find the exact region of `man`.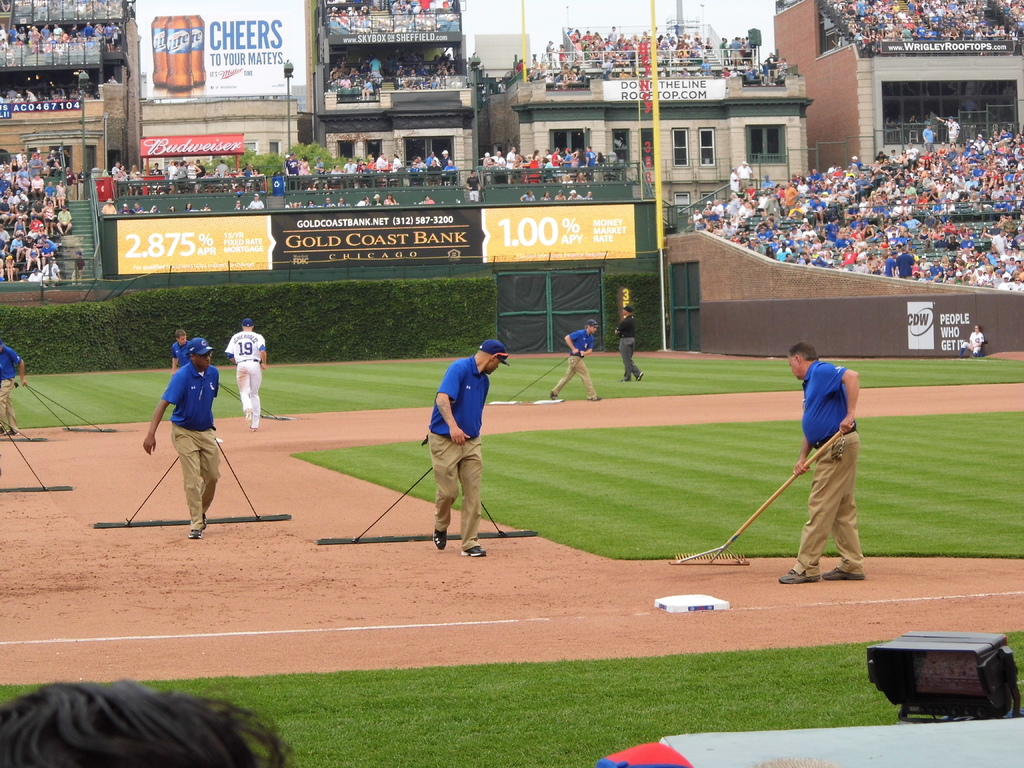
Exact region: [x1=714, y1=197, x2=726, y2=220].
